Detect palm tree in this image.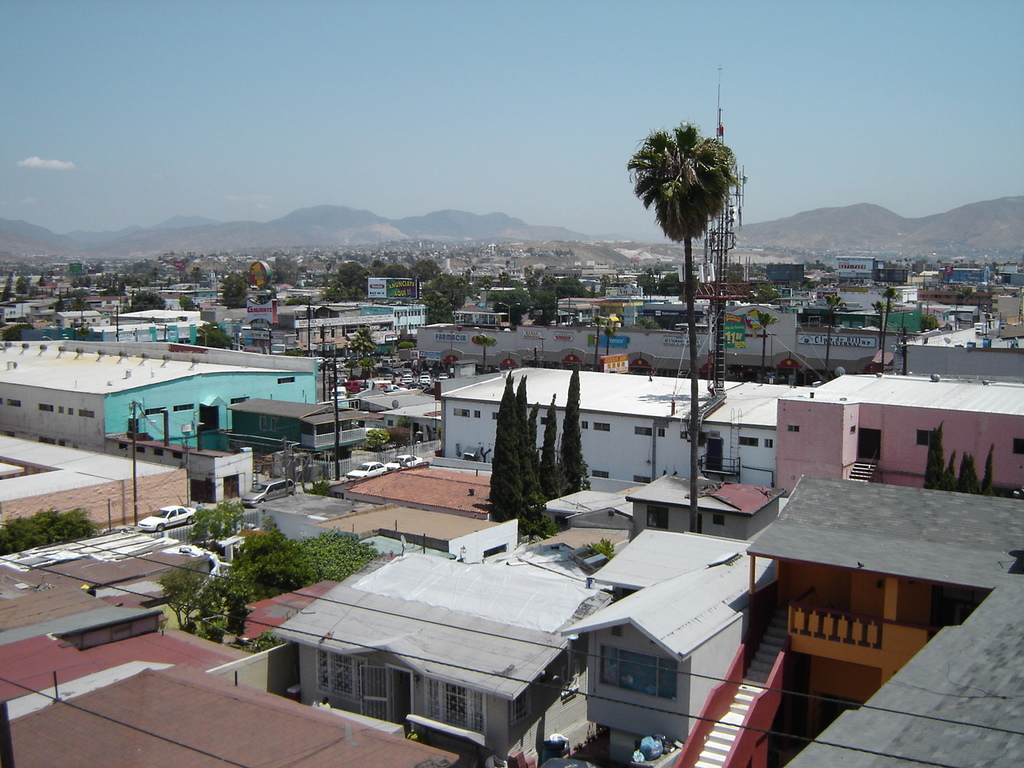
Detection: bbox=[631, 122, 740, 482].
